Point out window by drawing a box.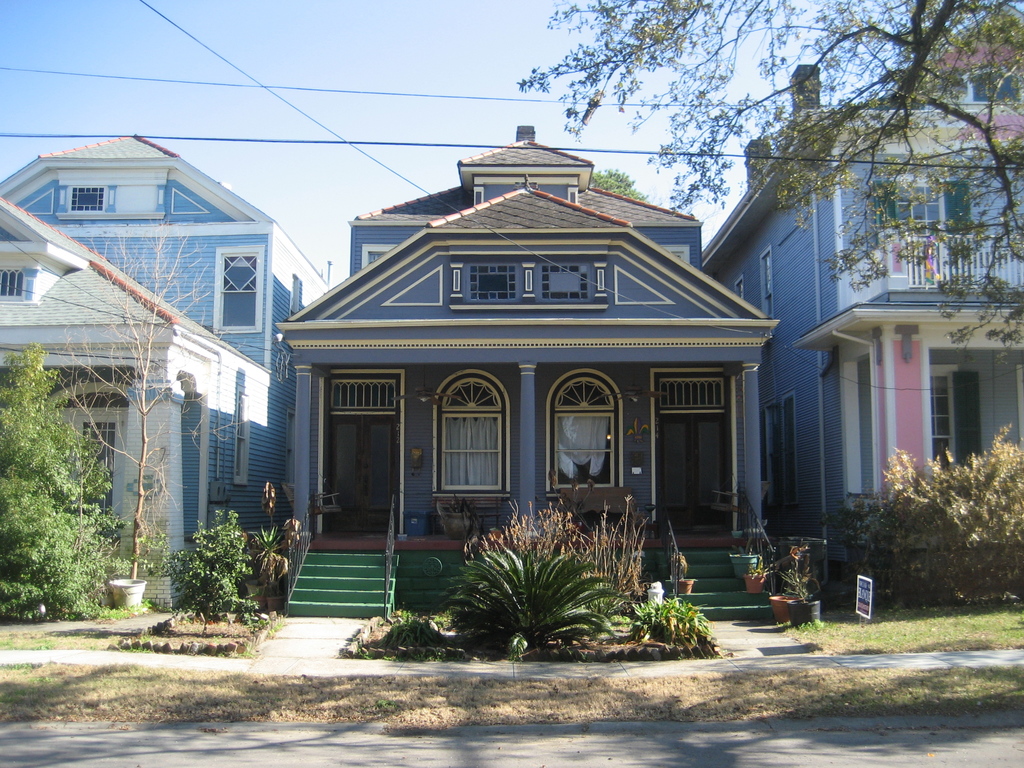
431/368/514/499.
